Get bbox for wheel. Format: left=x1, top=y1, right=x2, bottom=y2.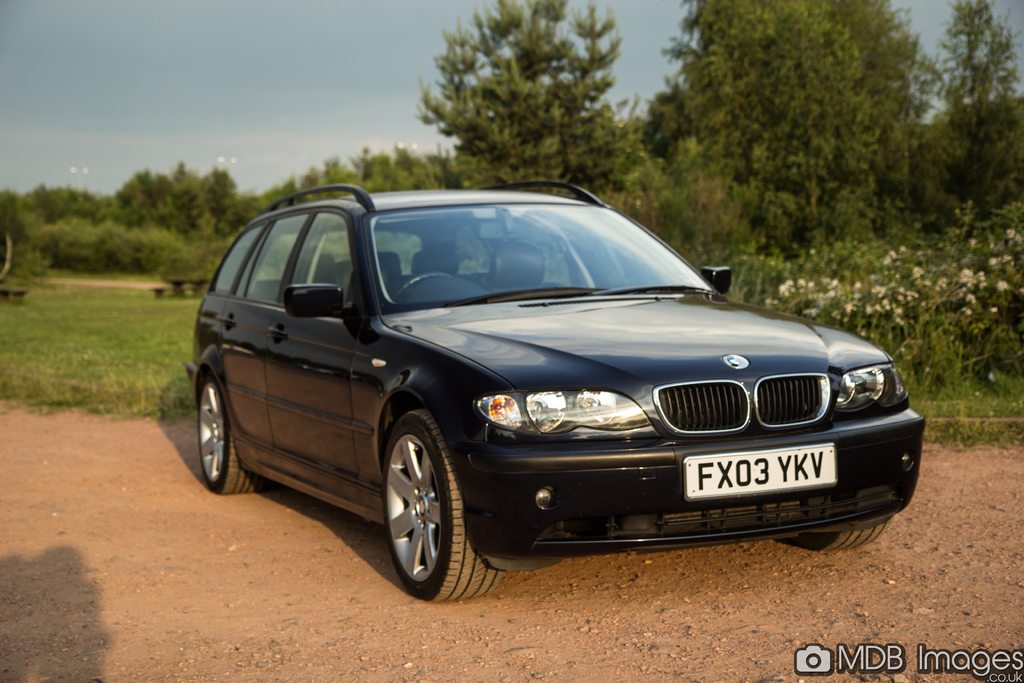
left=194, top=365, right=253, bottom=498.
